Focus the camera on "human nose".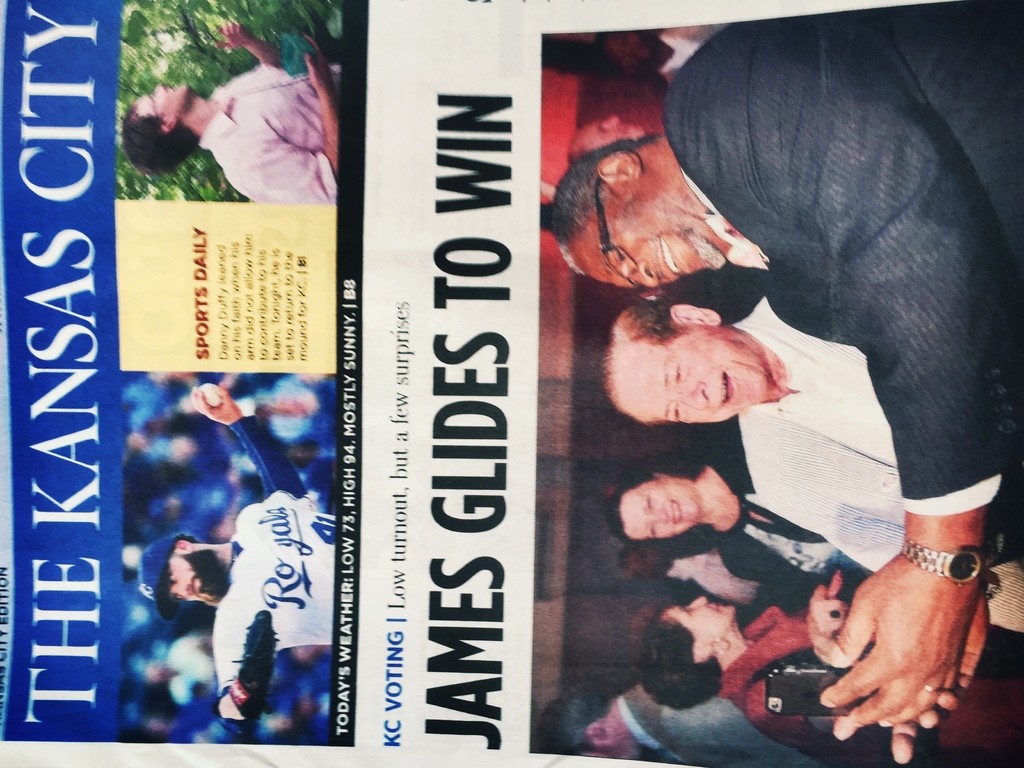
Focus region: Rect(168, 582, 193, 597).
